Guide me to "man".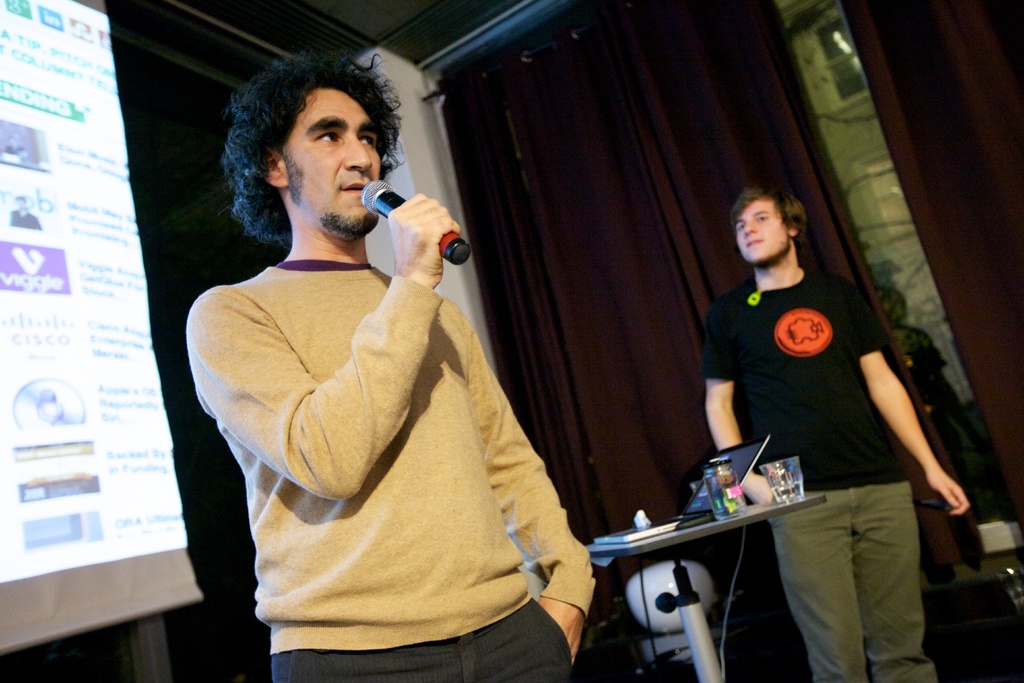
Guidance: bbox(706, 185, 971, 682).
